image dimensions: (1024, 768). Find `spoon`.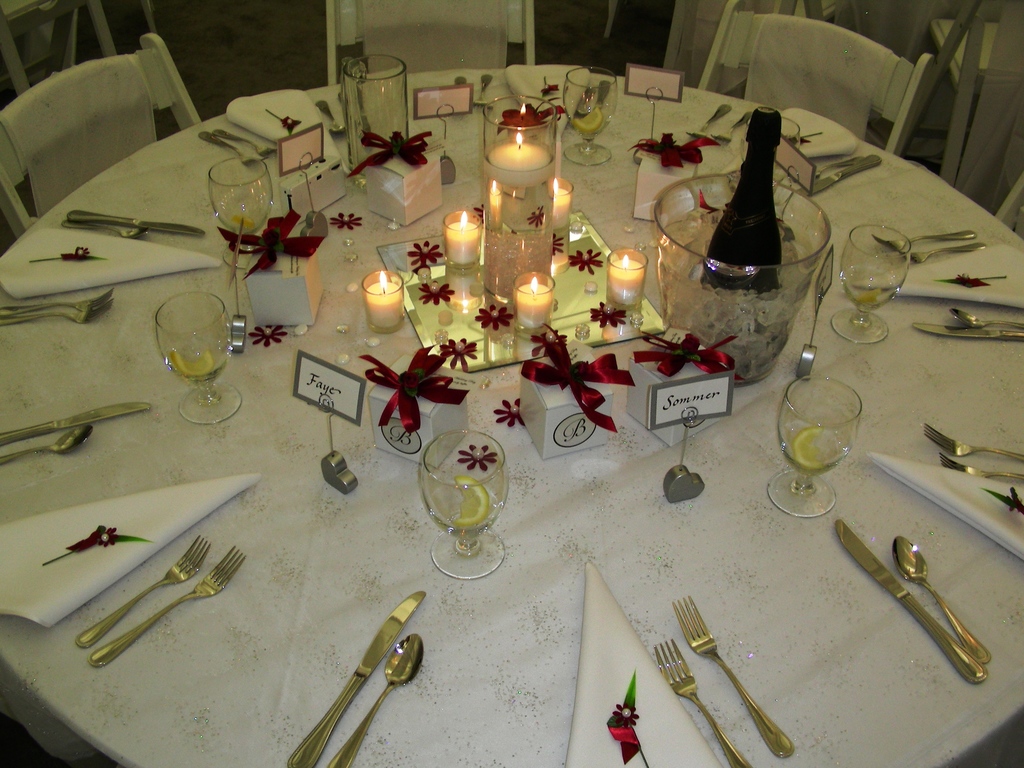
bbox=[817, 156, 863, 180].
